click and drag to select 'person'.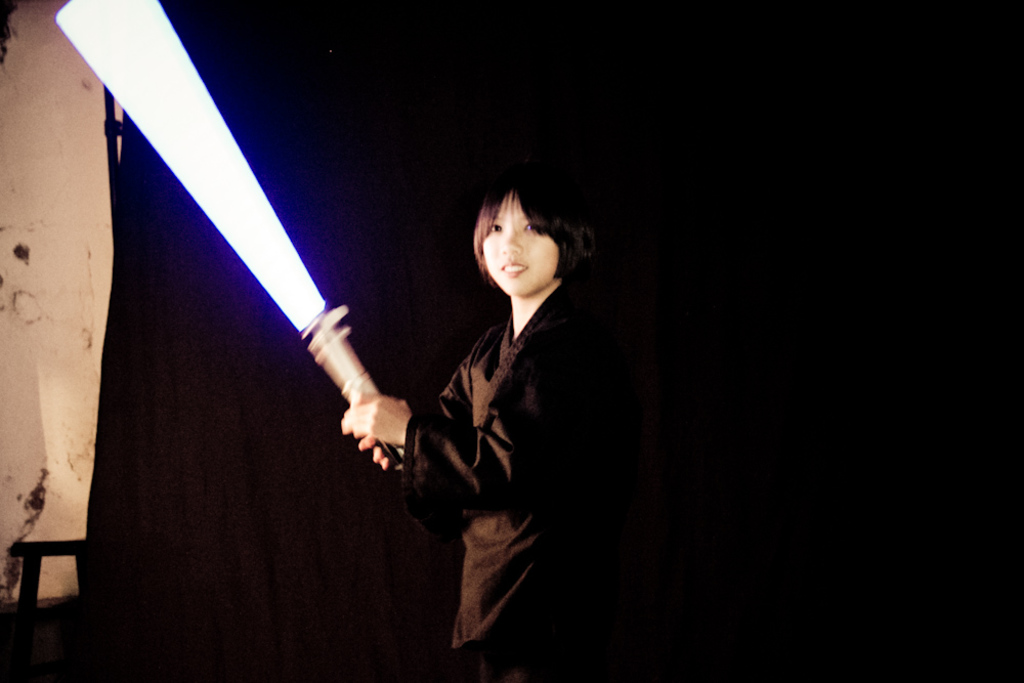
Selection: BBox(356, 157, 614, 659).
